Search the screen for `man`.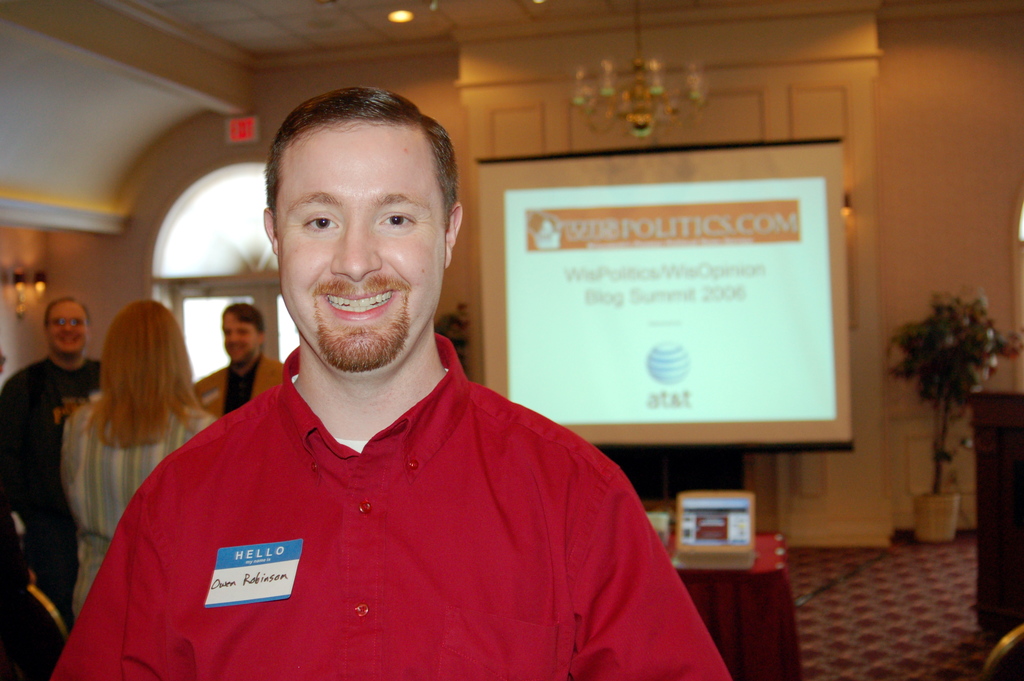
Found at {"x1": 58, "y1": 86, "x2": 730, "y2": 680}.
